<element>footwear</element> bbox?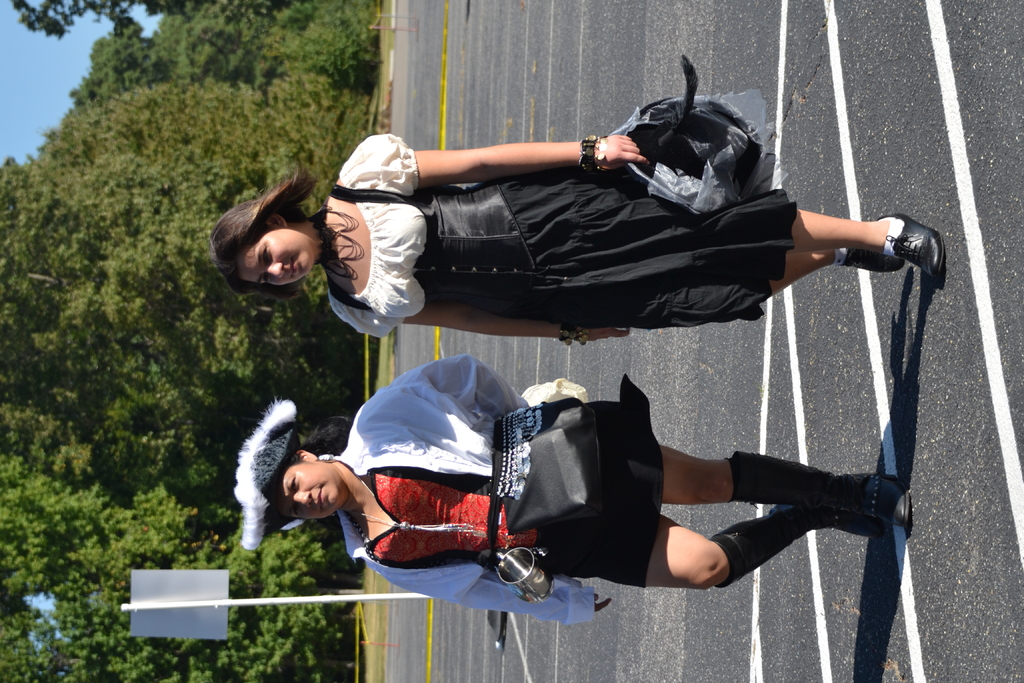
<region>843, 250, 909, 273</region>
